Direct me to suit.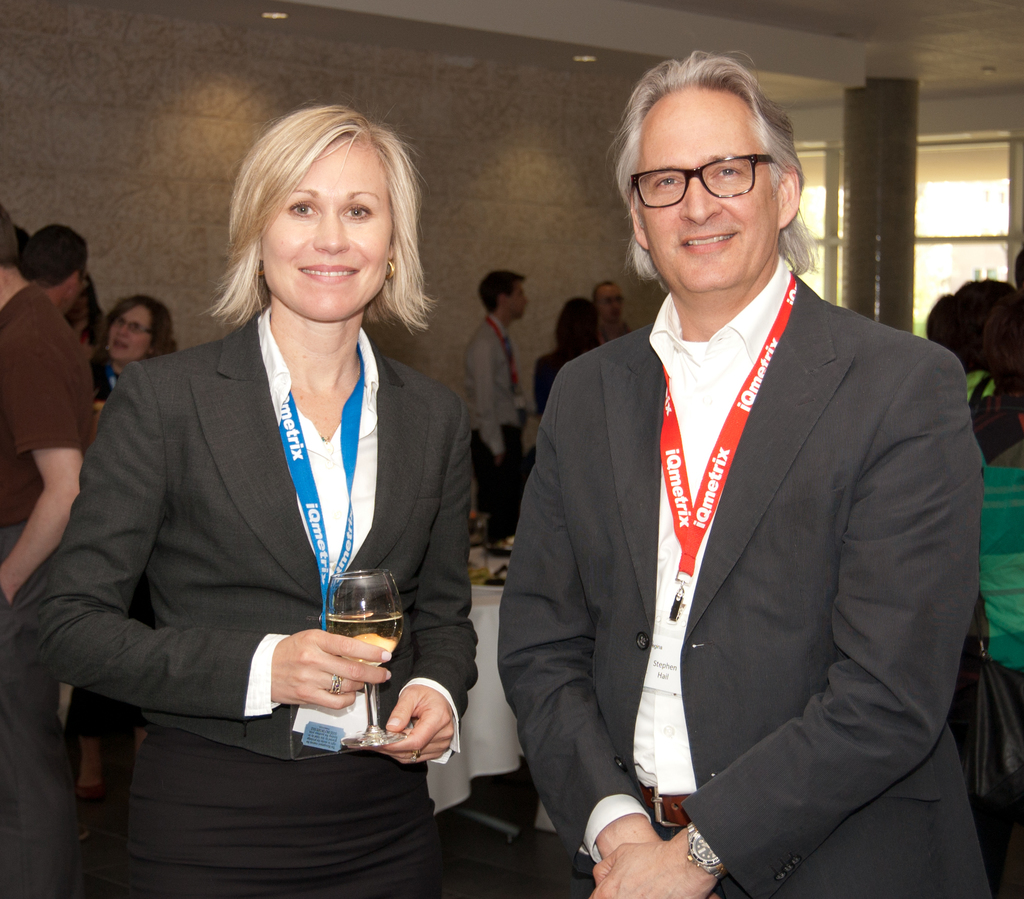
Direction: crop(4, 314, 478, 765).
